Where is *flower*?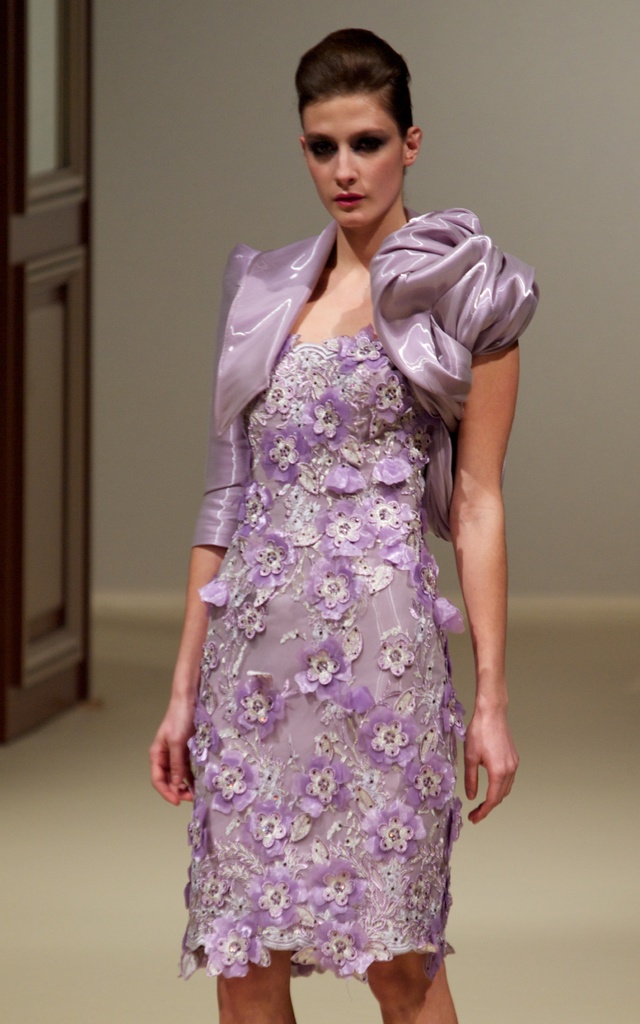
l=306, t=767, r=346, b=804.
